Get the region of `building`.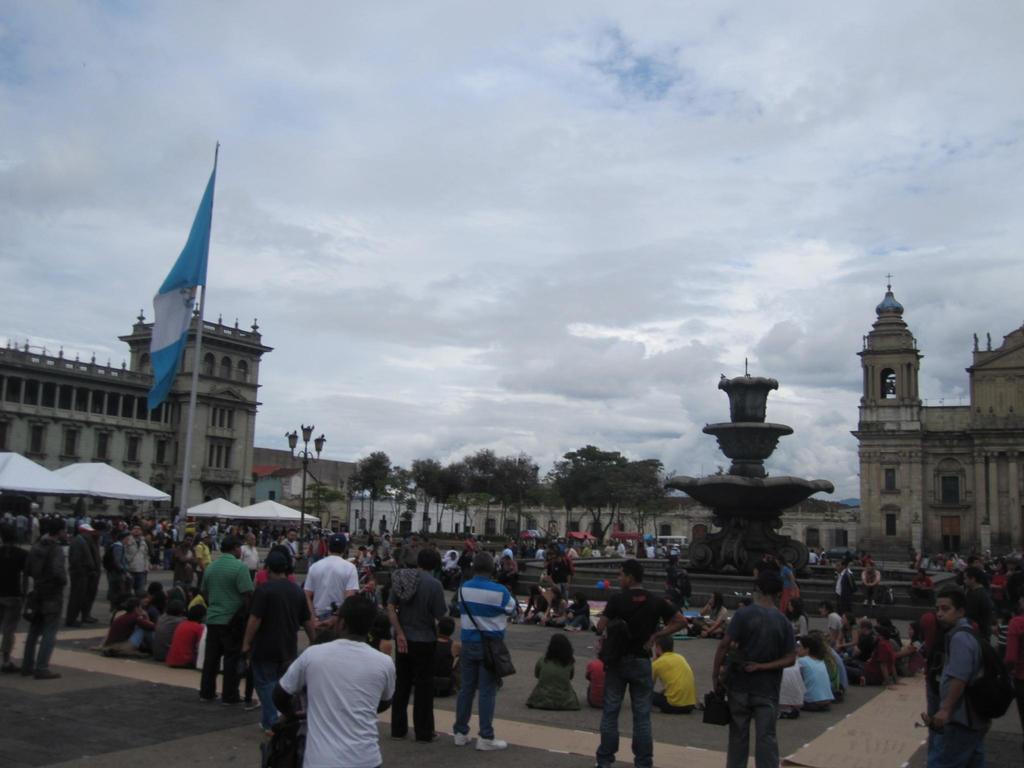
box=[0, 302, 271, 539].
